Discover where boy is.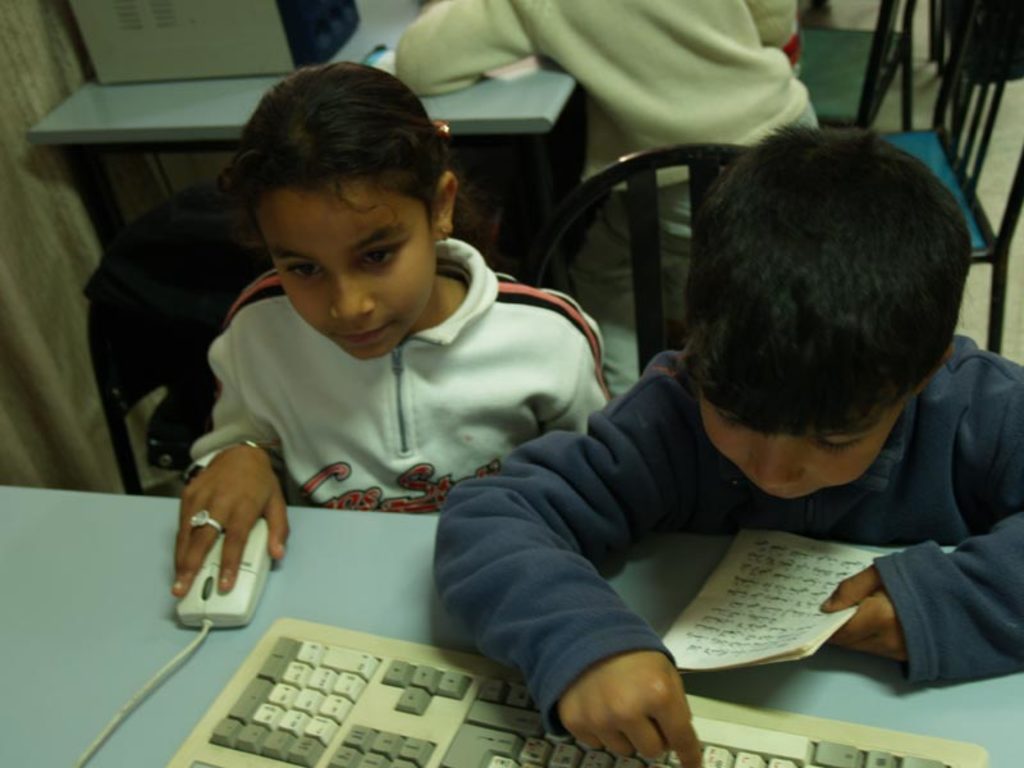
Discovered at pyautogui.locateOnScreen(133, 102, 631, 540).
